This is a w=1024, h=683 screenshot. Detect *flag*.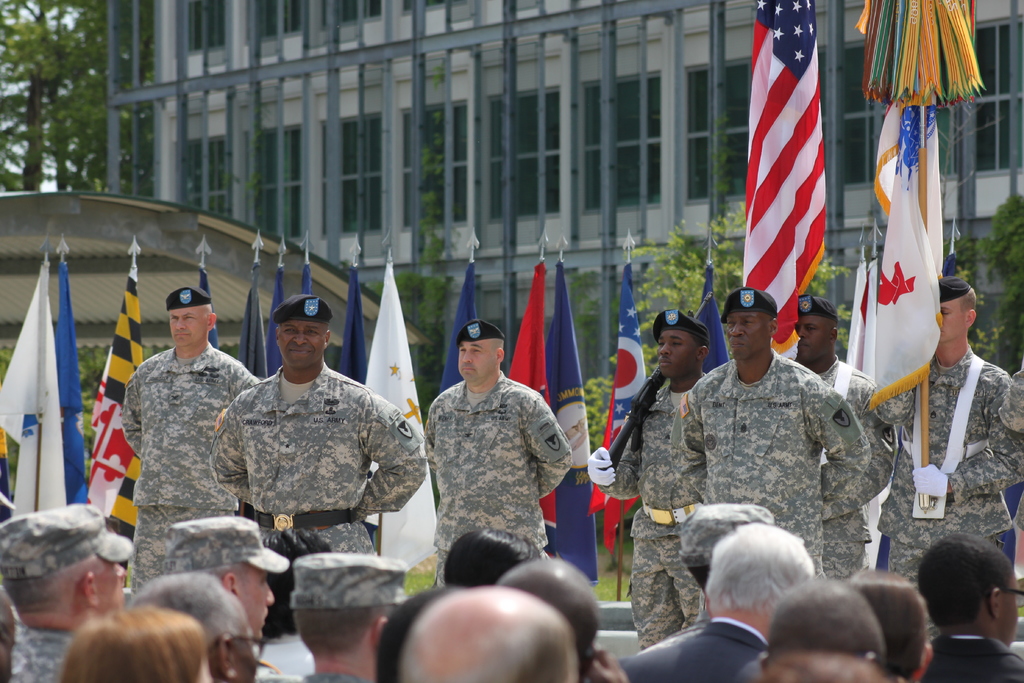
x1=0, y1=256, x2=63, y2=523.
